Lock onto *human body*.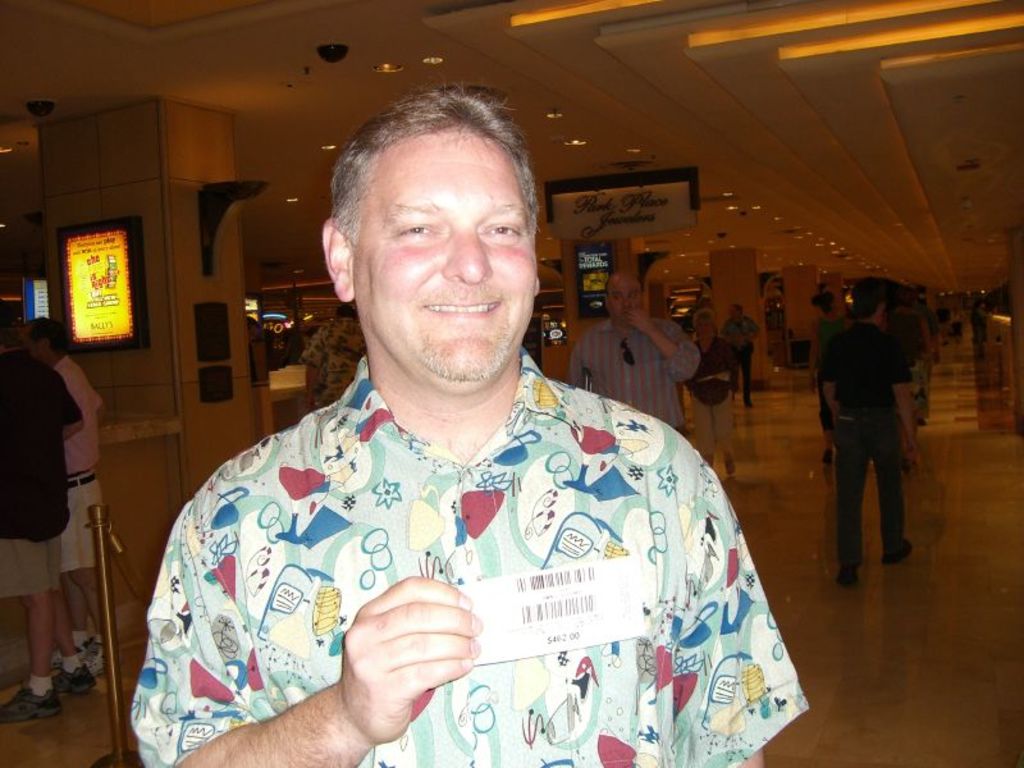
Locked: <region>815, 312, 928, 580</region>.
